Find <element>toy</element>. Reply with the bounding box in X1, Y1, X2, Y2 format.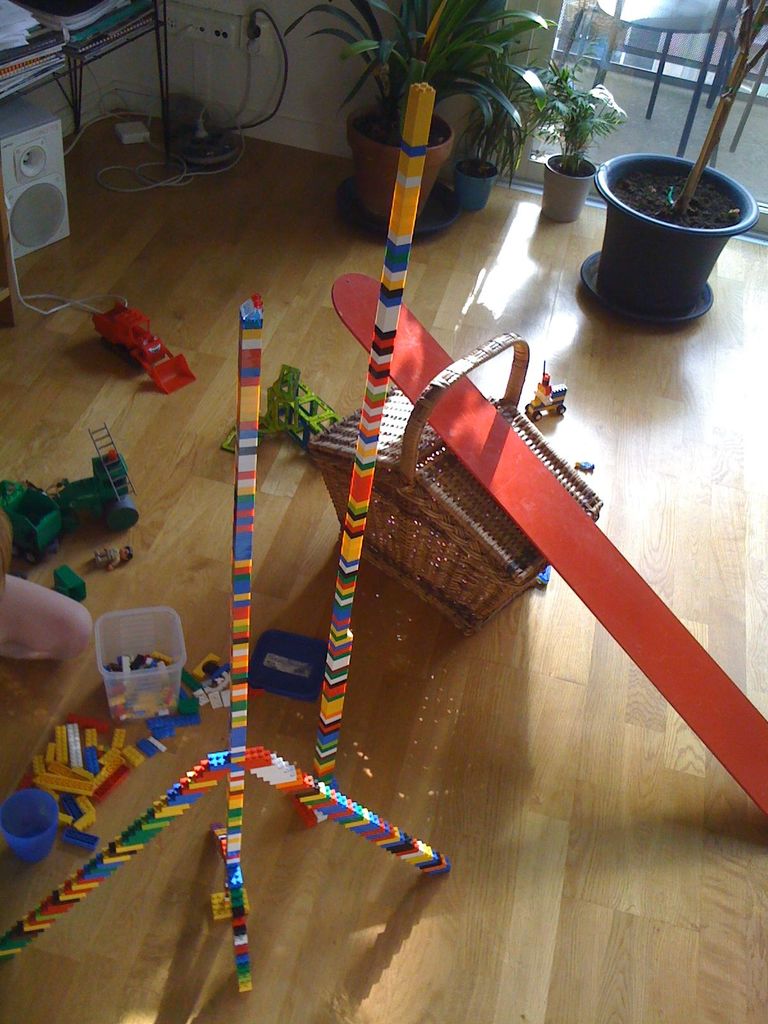
31, 425, 125, 534.
